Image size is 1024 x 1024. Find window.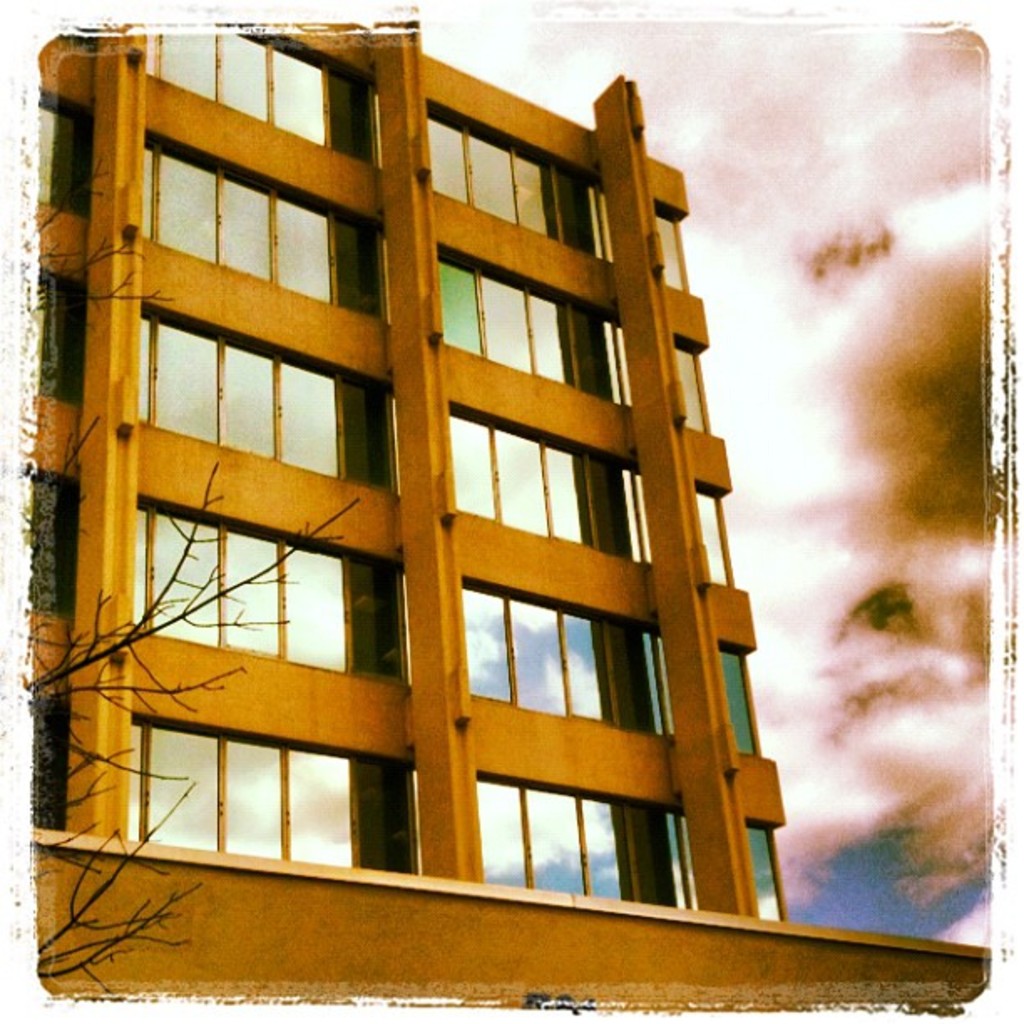
<box>122,719,422,875</box>.
